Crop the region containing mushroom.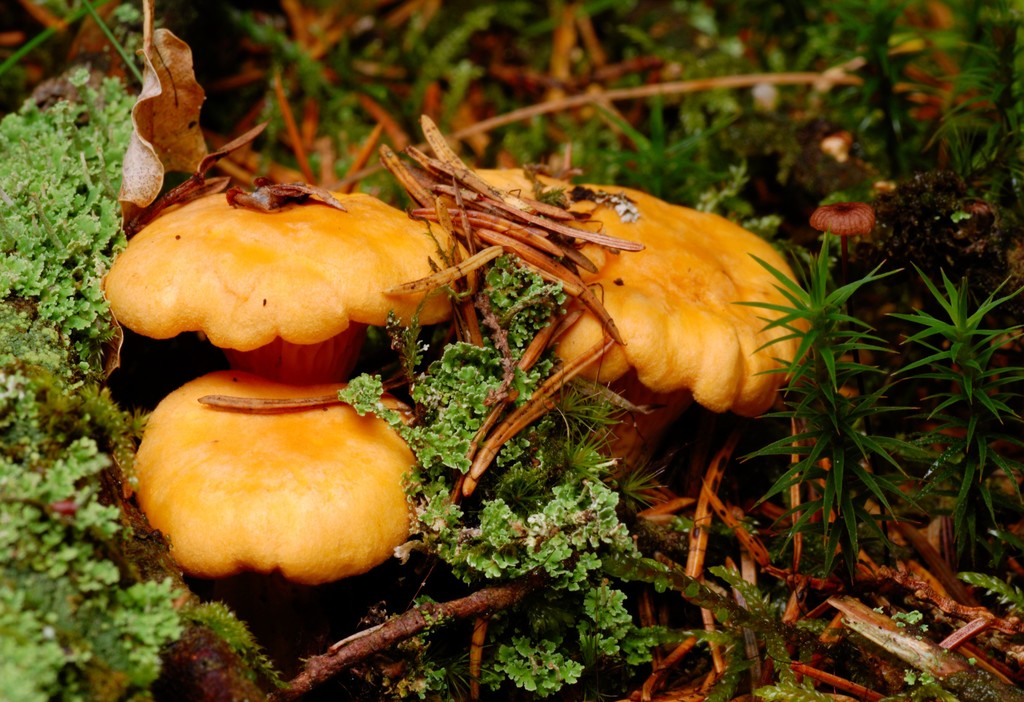
Crop region: 135:385:445:589.
